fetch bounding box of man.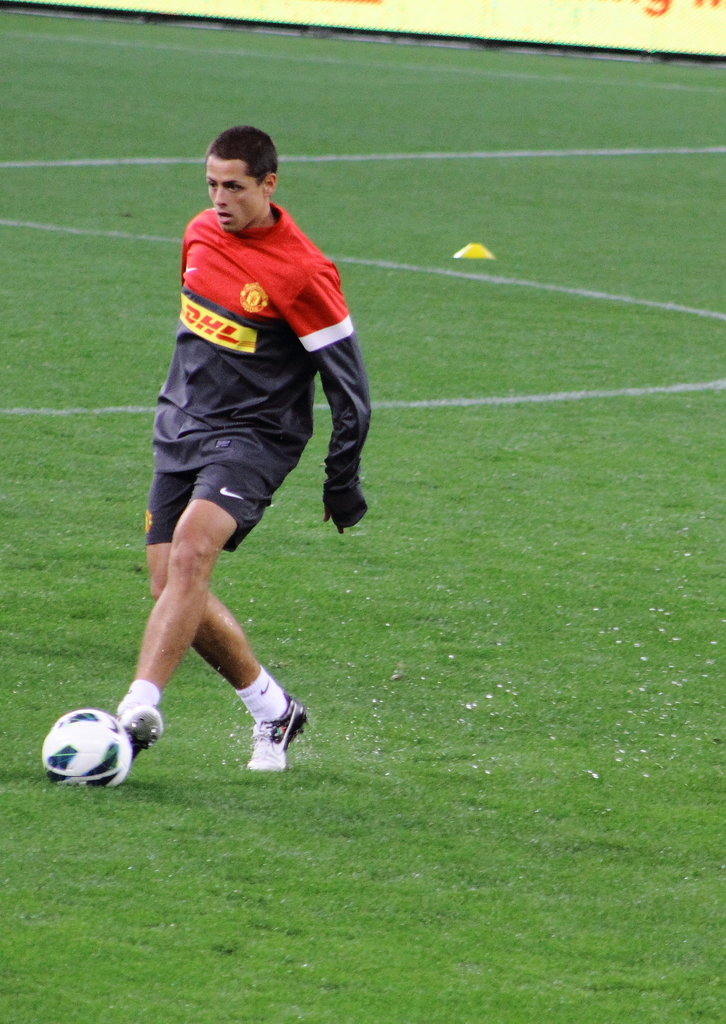
Bbox: Rect(99, 120, 371, 773).
